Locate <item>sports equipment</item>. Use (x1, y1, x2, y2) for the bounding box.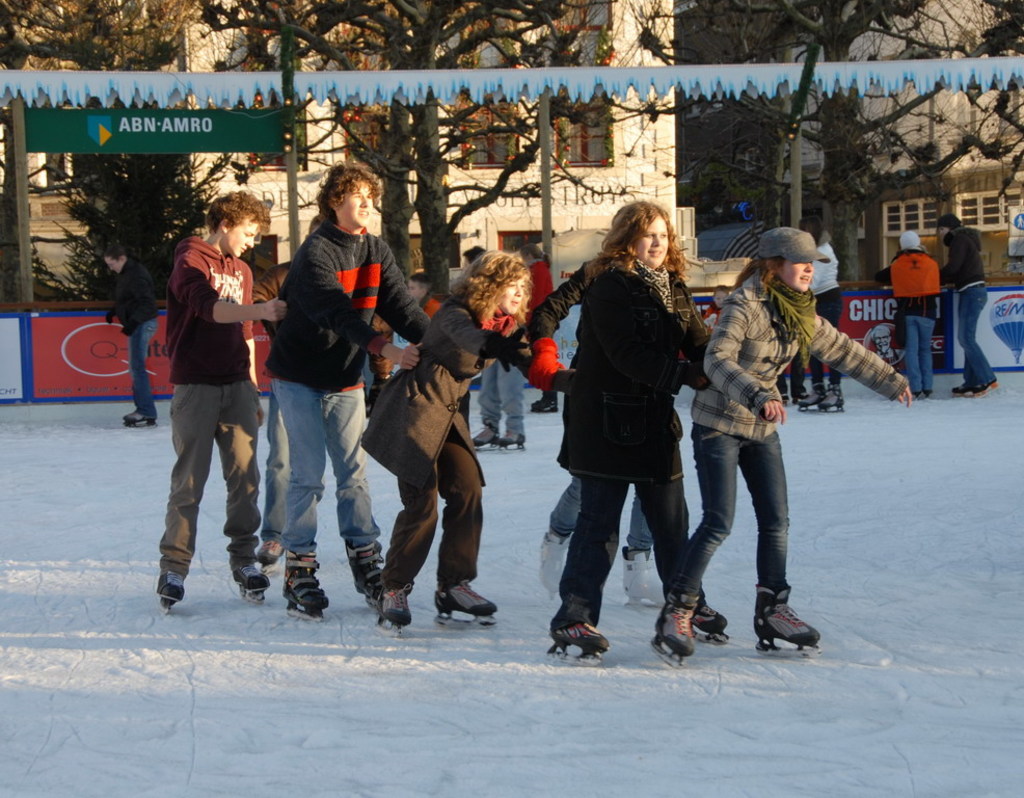
(122, 413, 154, 428).
